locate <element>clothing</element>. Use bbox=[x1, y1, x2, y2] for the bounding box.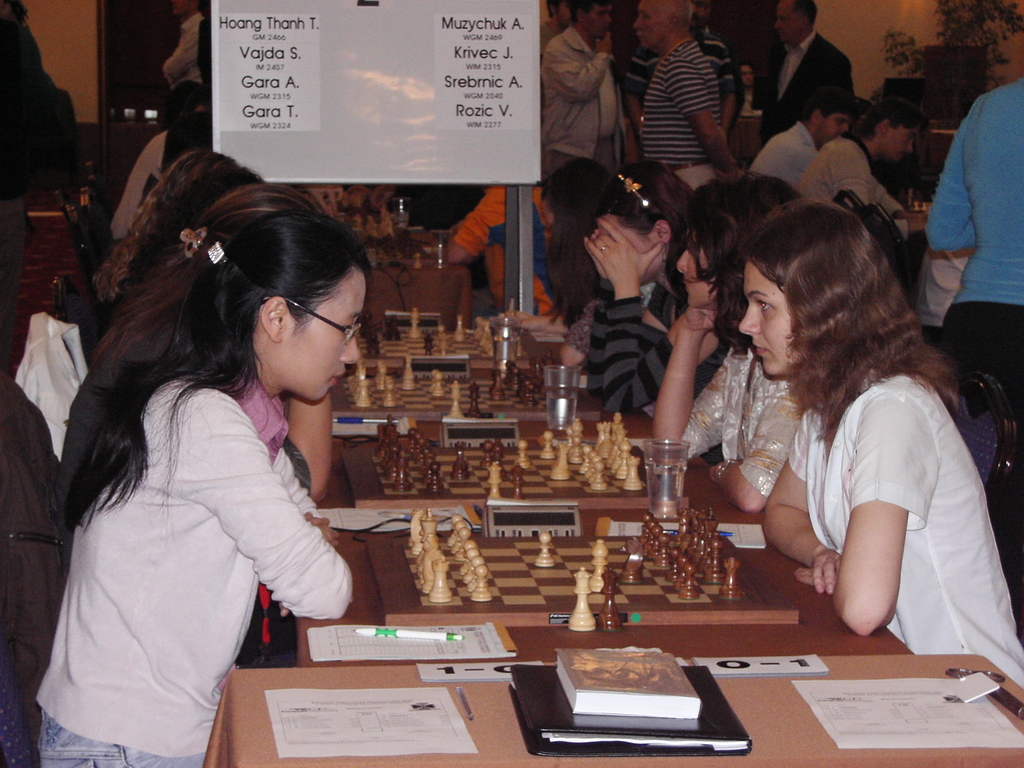
bbox=[639, 36, 723, 197].
